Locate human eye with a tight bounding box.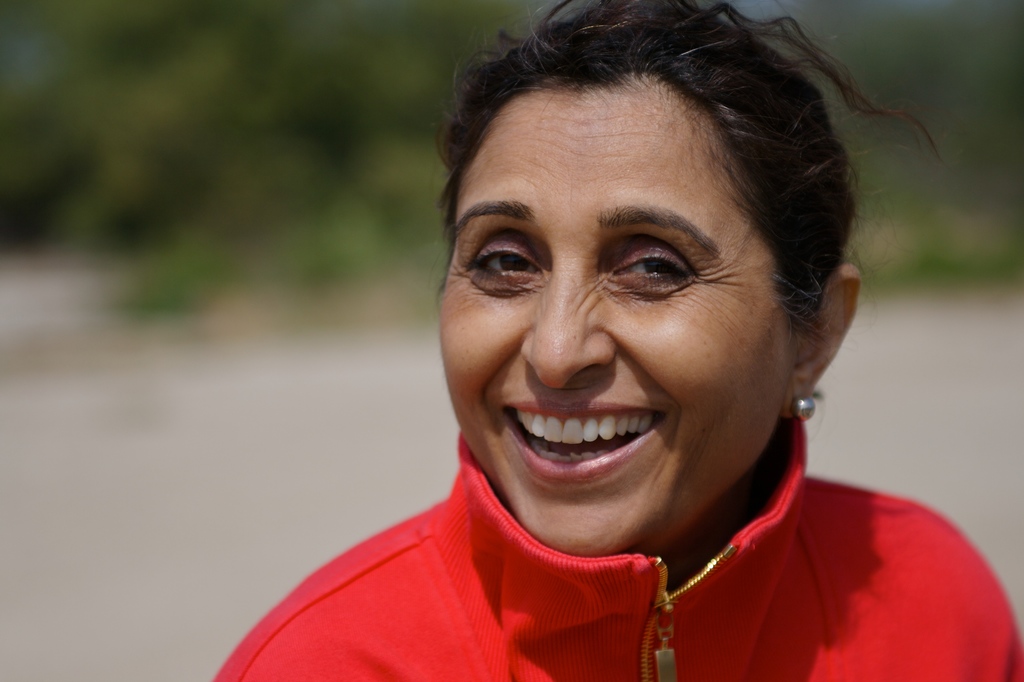
<region>463, 232, 548, 293</region>.
